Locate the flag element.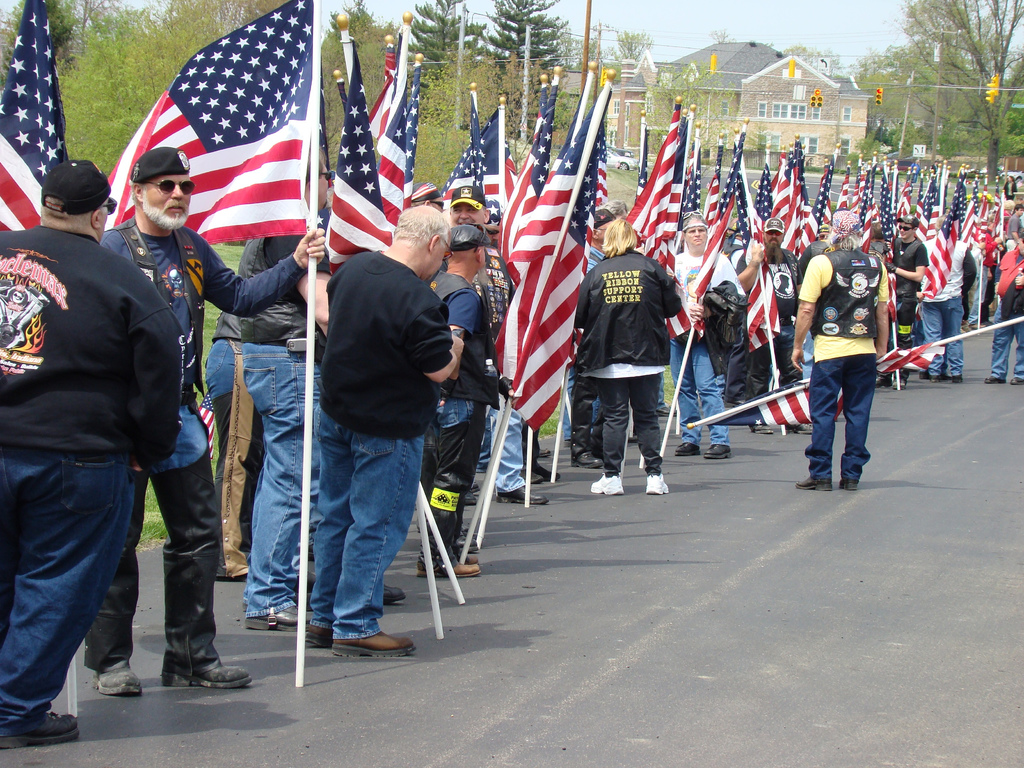
Element bbox: x1=324 y1=33 x2=397 y2=275.
